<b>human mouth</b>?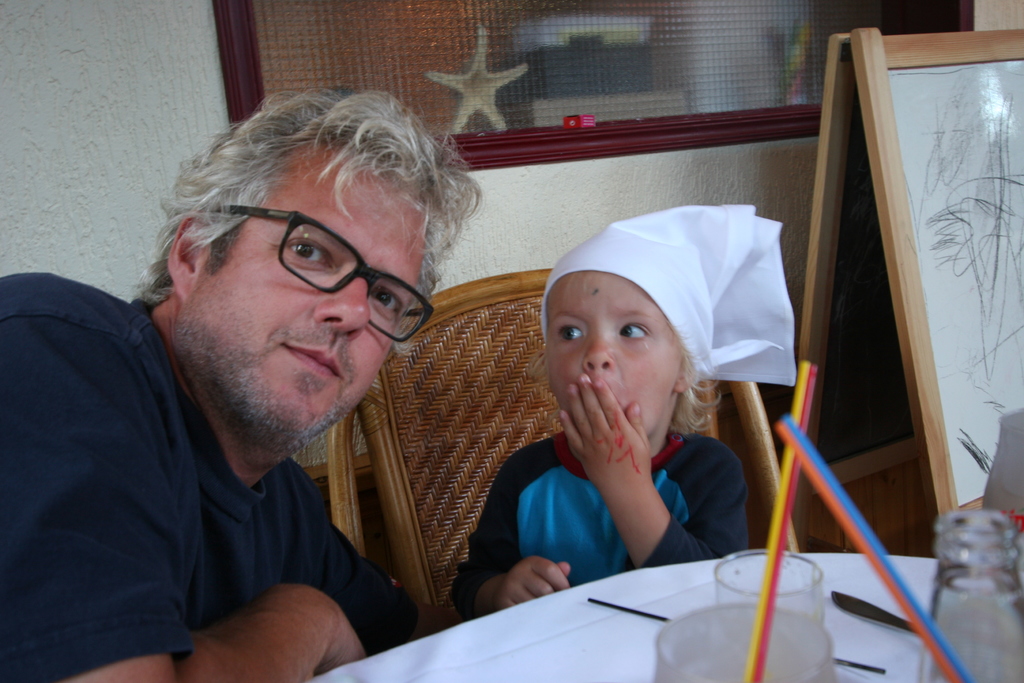
Rect(284, 344, 344, 383)
